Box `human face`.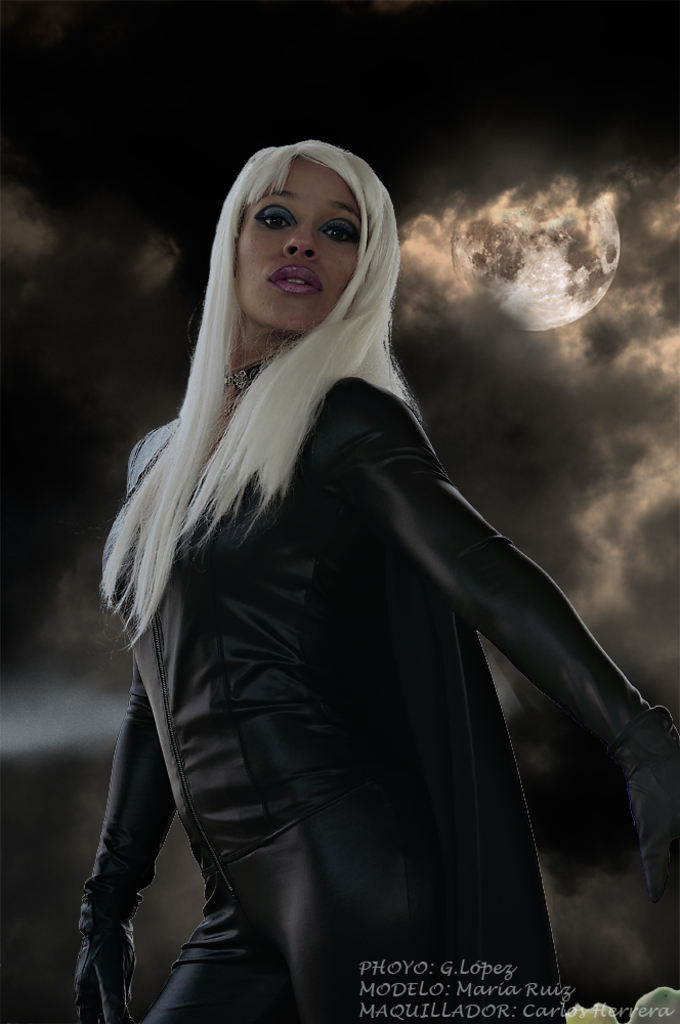
<region>235, 152, 366, 336</region>.
